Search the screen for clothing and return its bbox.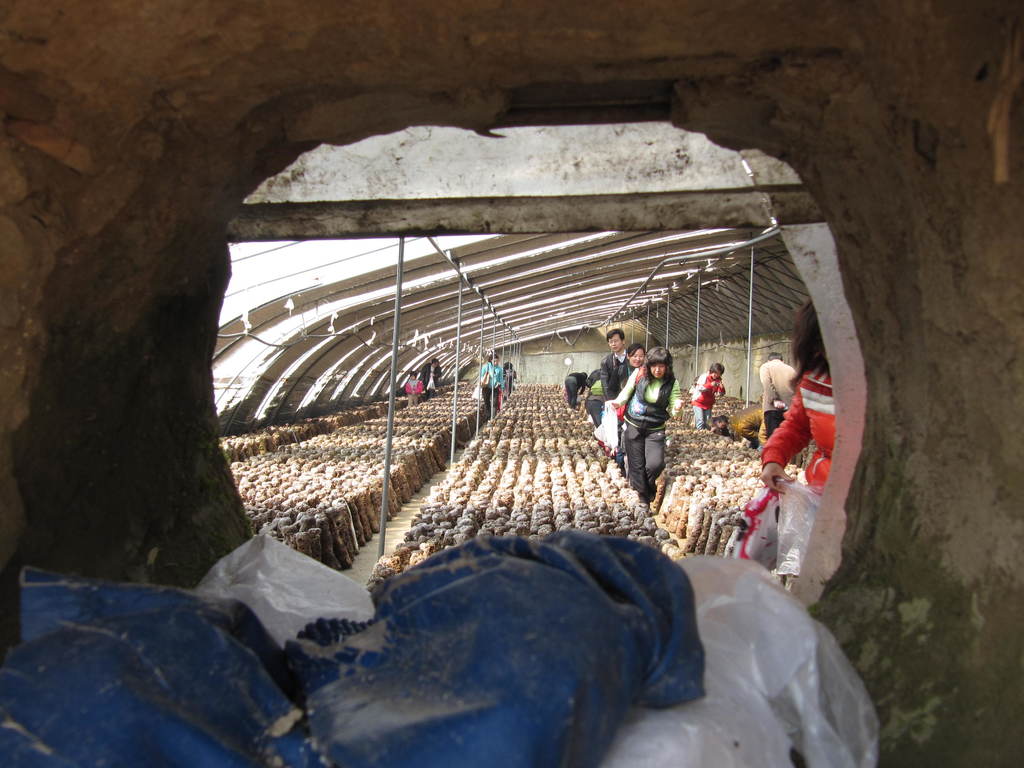
Found: bbox=(483, 358, 506, 389).
